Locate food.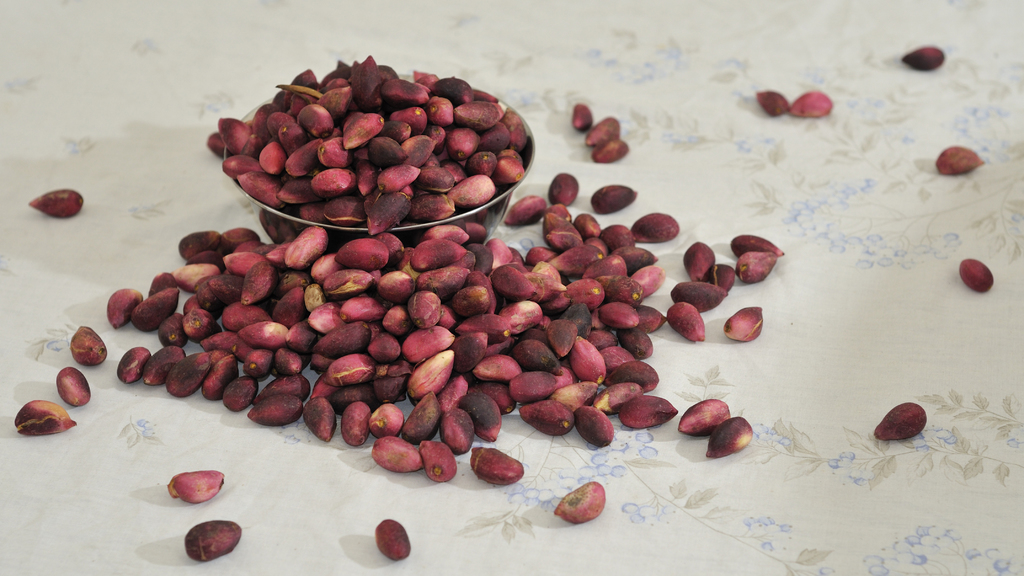
Bounding box: x1=29, y1=188, x2=83, y2=217.
